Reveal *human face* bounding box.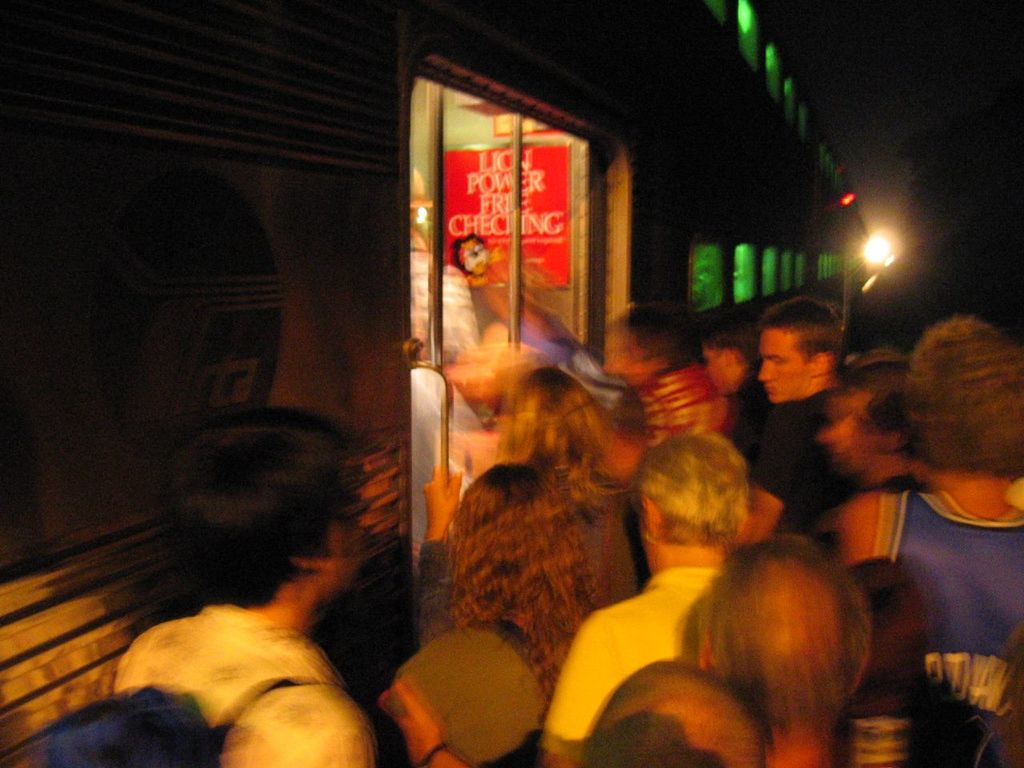
Revealed: 759:329:809:404.
